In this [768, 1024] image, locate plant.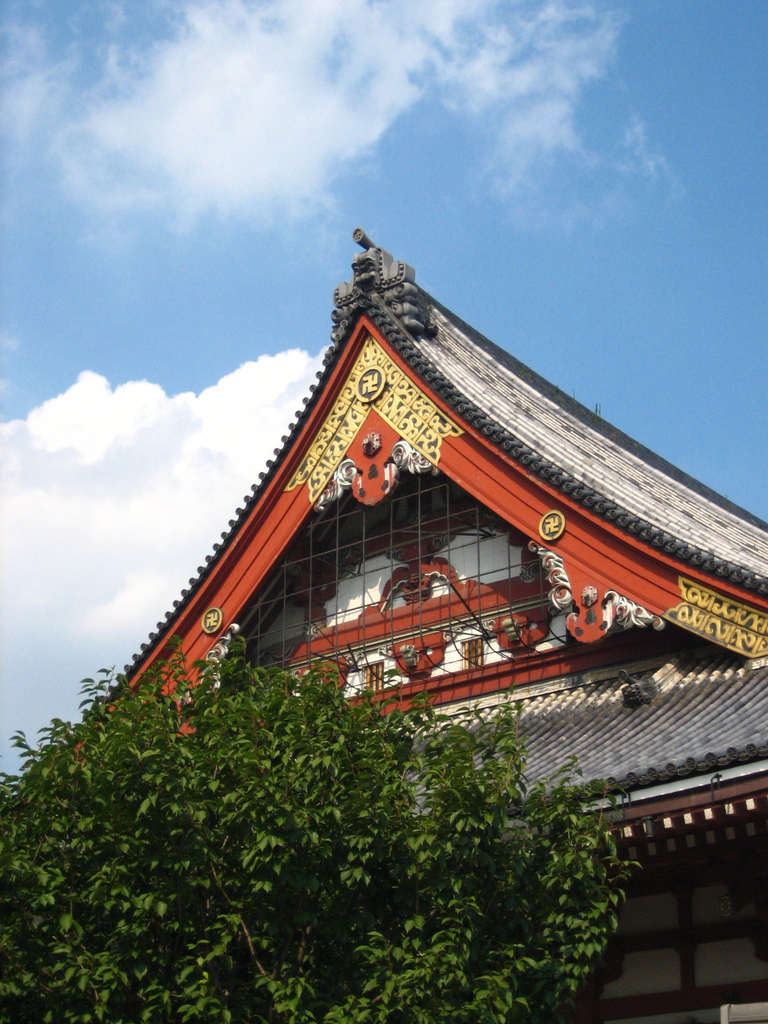
Bounding box: [0,634,644,1023].
